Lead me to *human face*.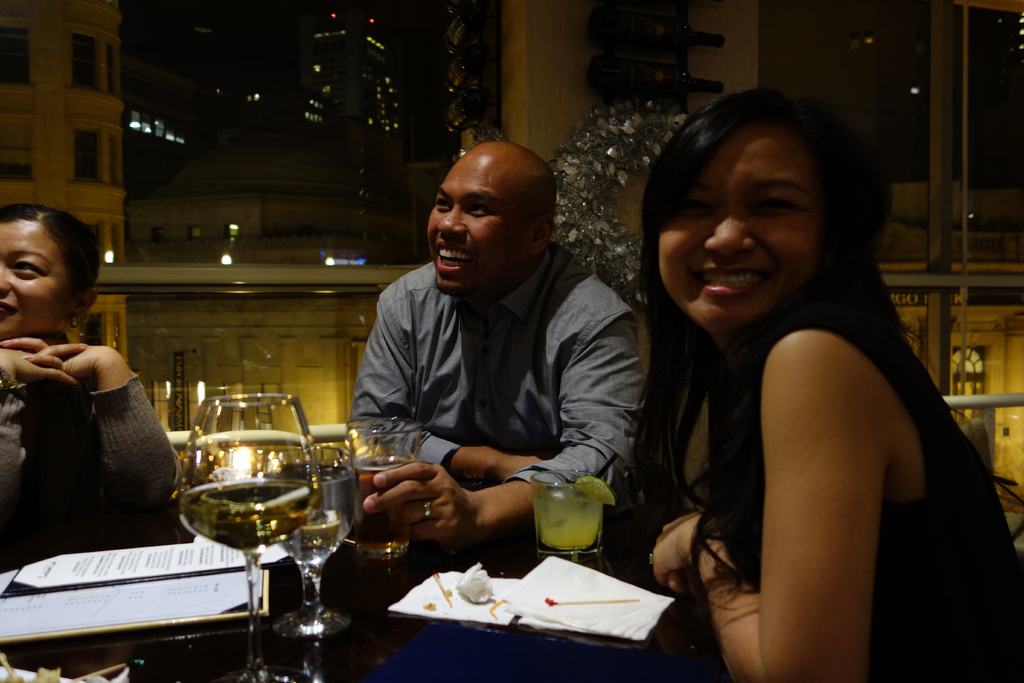
Lead to (x1=424, y1=149, x2=536, y2=304).
